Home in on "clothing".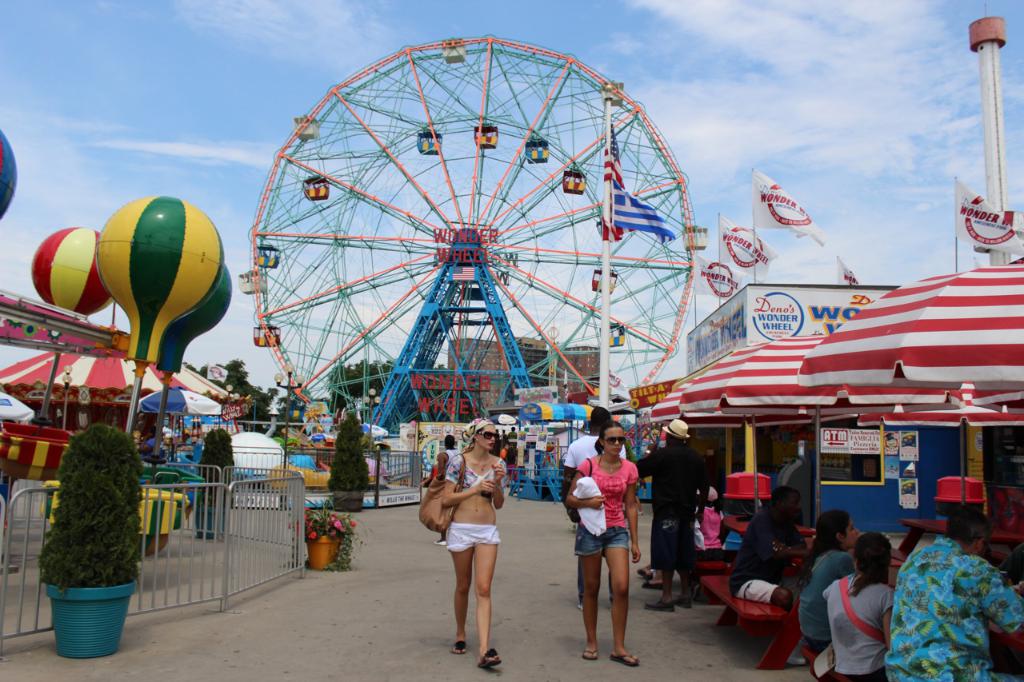
Homed in at bbox(634, 440, 709, 576).
